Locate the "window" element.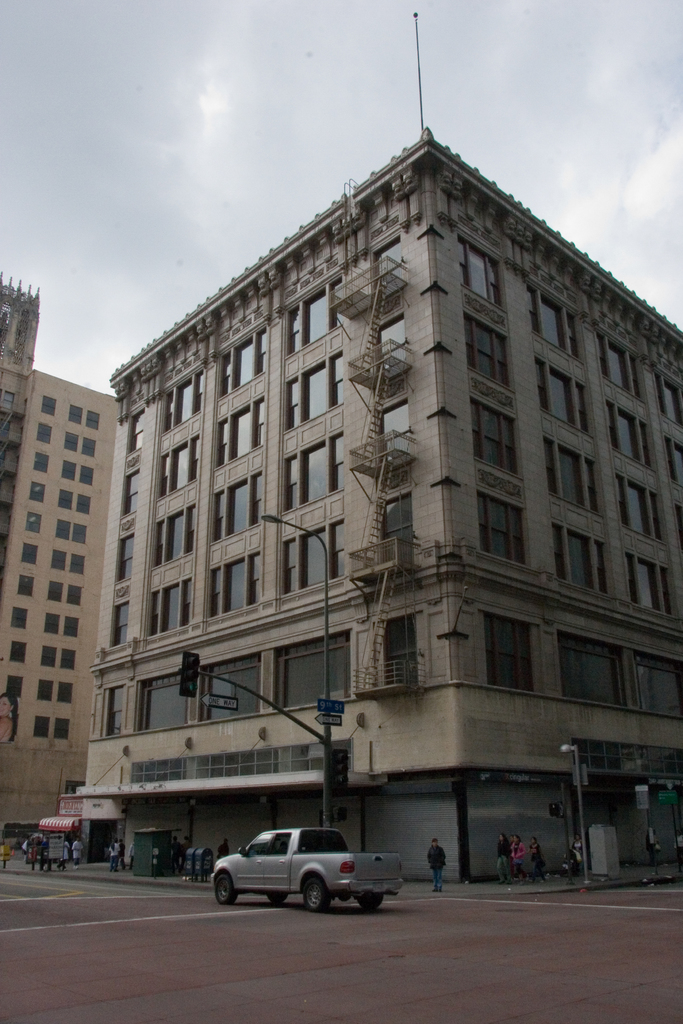
Element bbox: {"left": 618, "top": 477, "right": 662, "bottom": 536}.
